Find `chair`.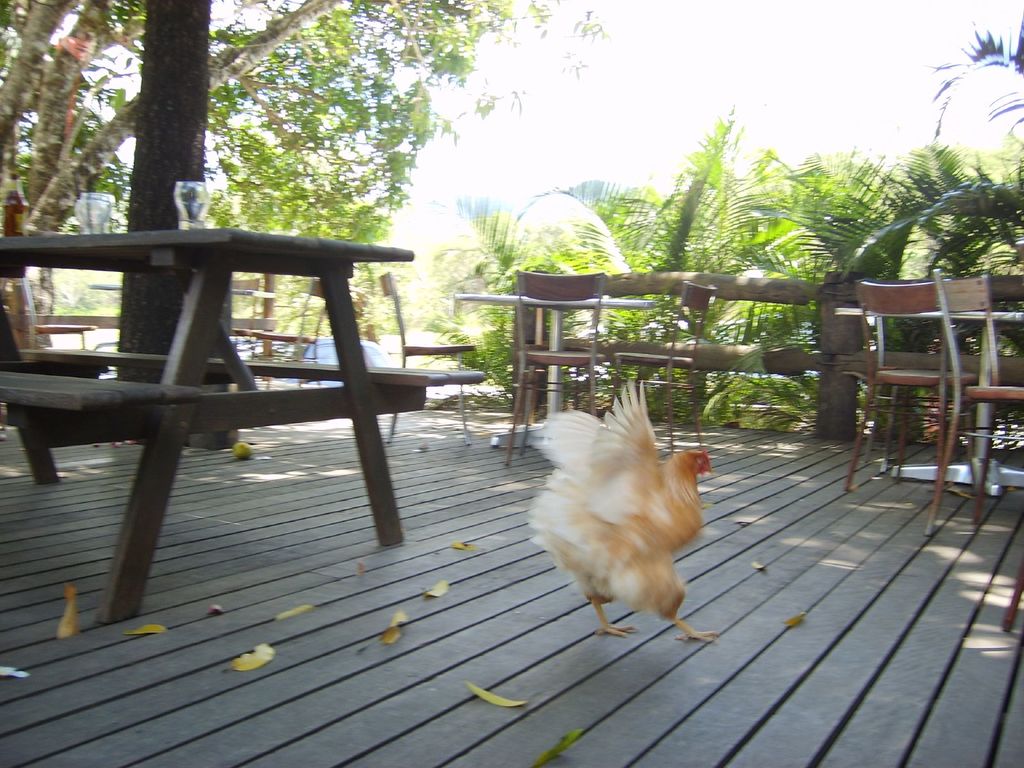
{"x1": 608, "y1": 283, "x2": 719, "y2": 456}.
